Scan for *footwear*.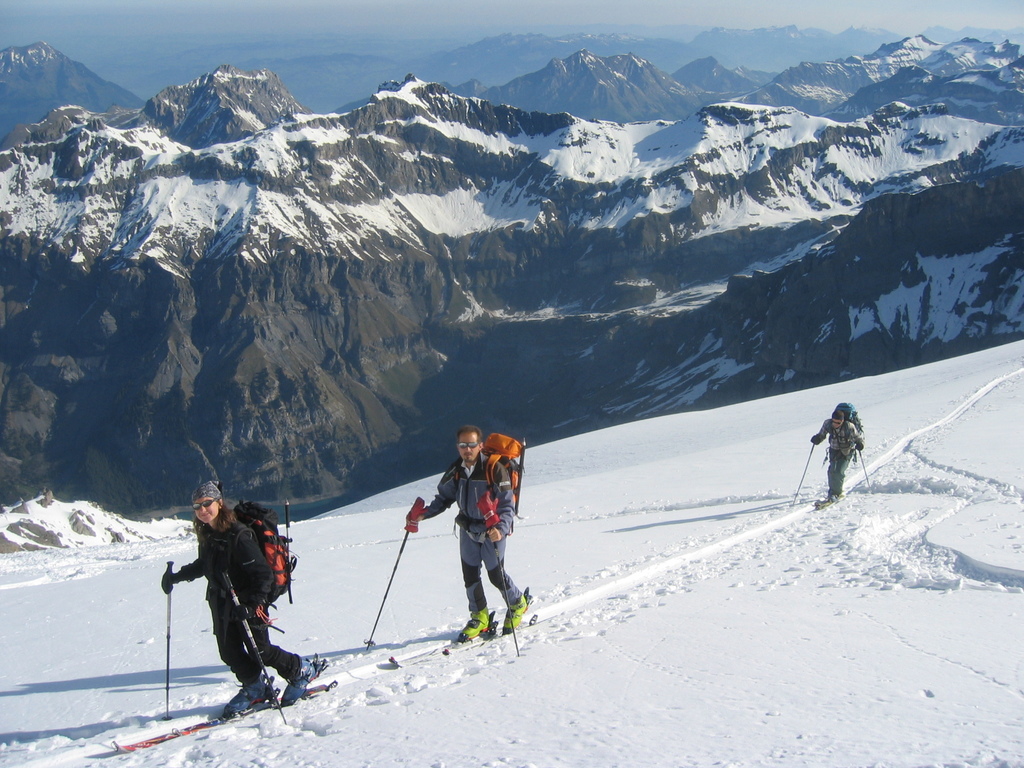
Scan result: <box>283,659,320,705</box>.
